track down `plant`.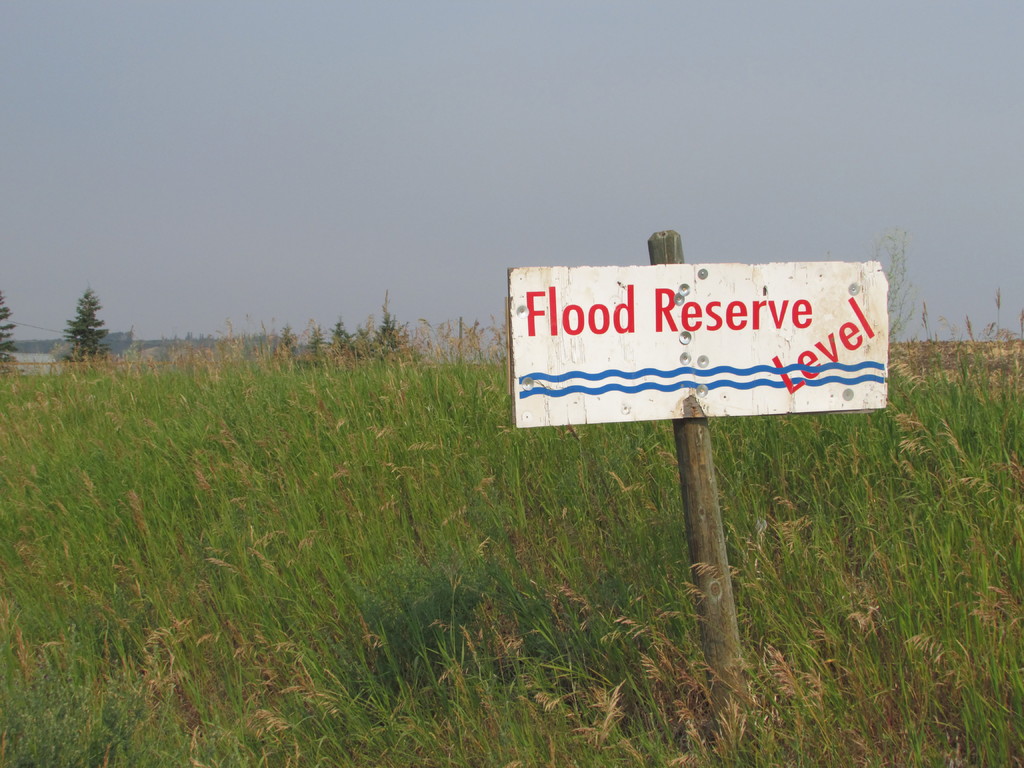
Tracked to left=373, top=297, right=419, bottom=371.
